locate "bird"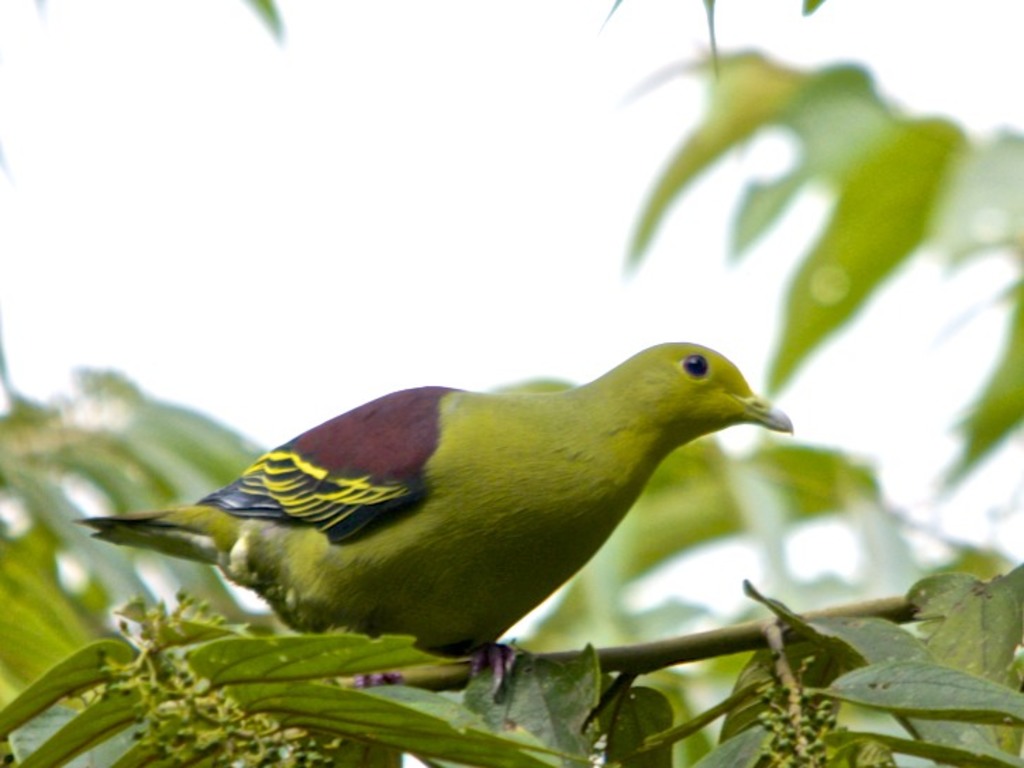
region(38, 340, 796, 705)
